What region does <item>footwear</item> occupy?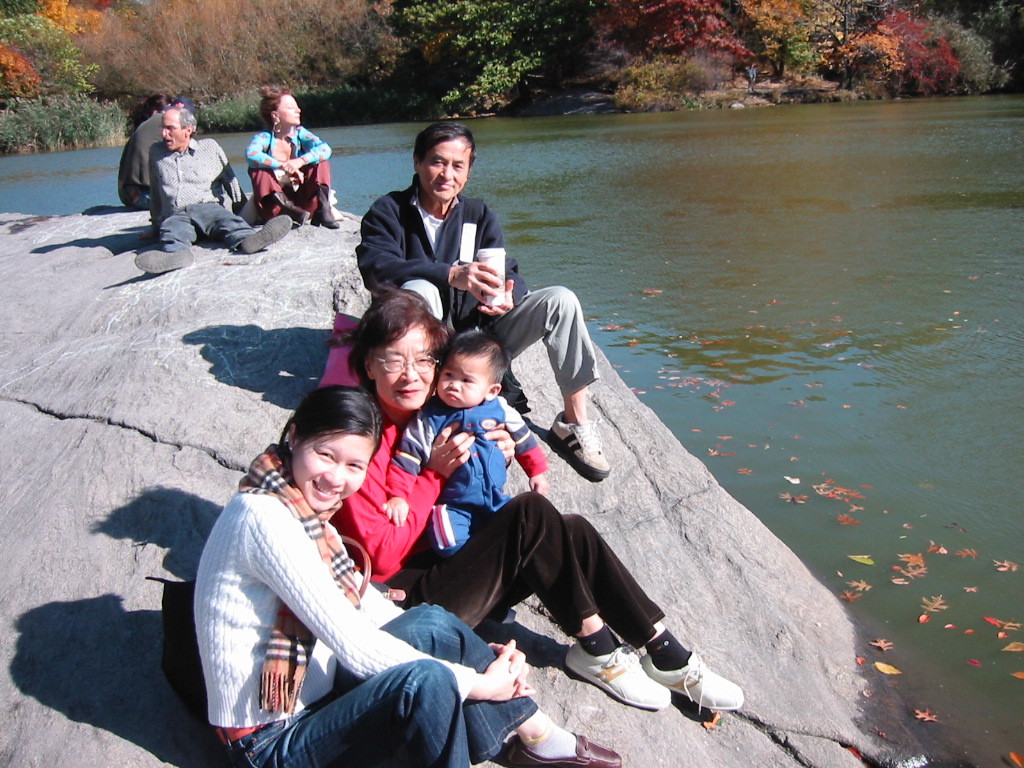
{"x1": 633, "y1": 641, "x2": 753, "y2": 707}.
